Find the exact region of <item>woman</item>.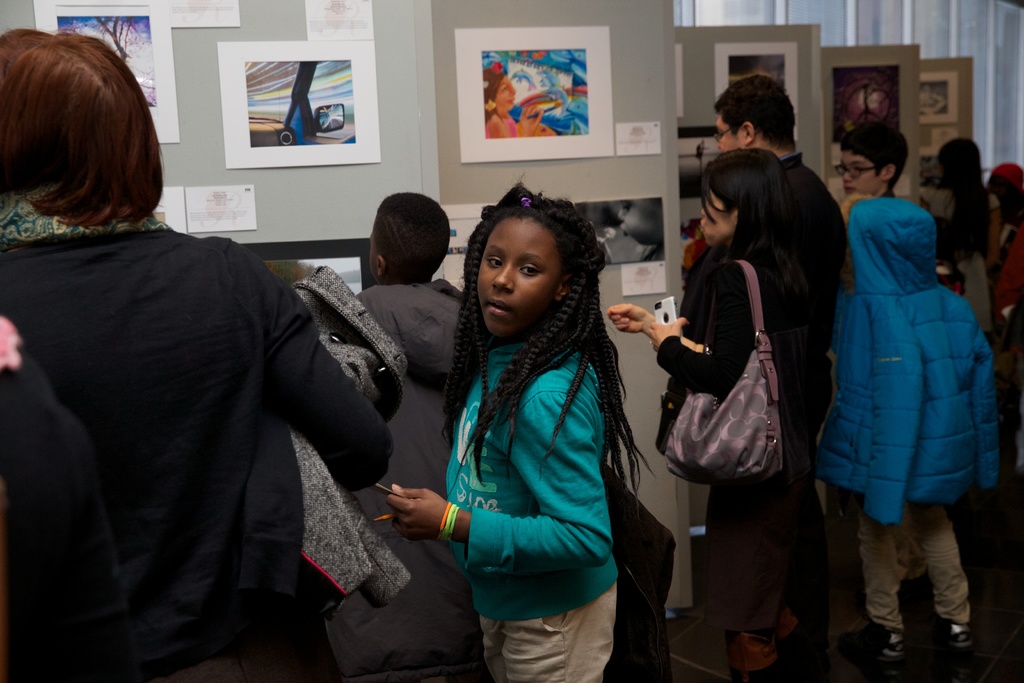
Exact region: (x1=662, y1=131, x2=847, y2=671).
